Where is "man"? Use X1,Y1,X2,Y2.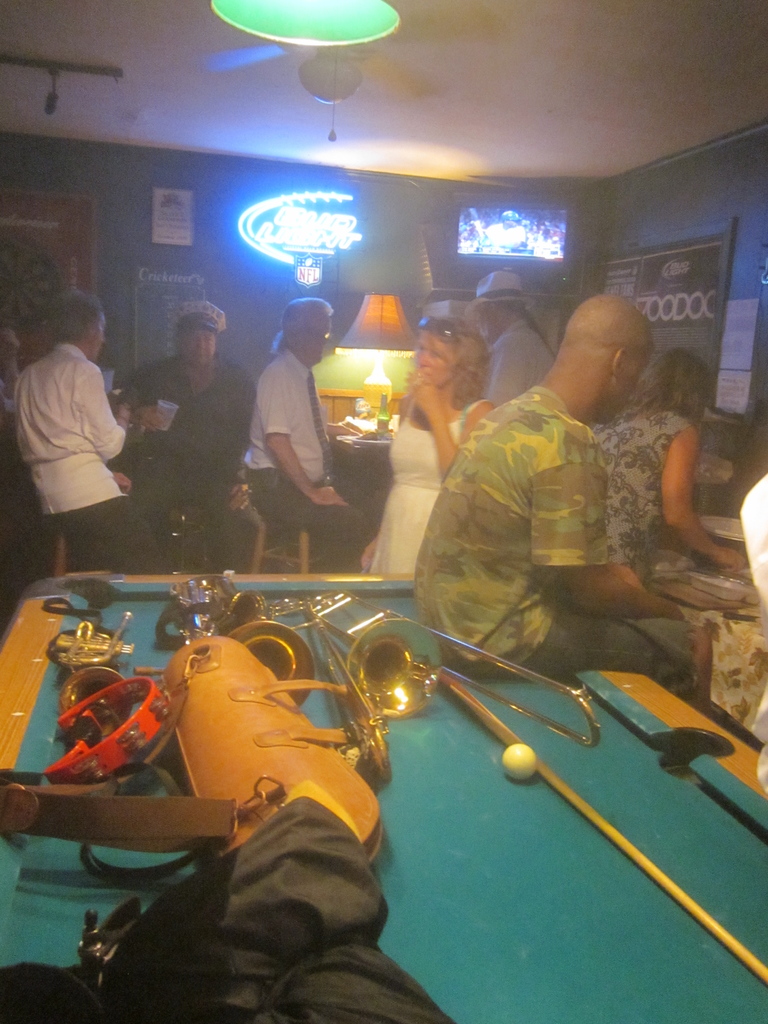
13,279,141,547.
